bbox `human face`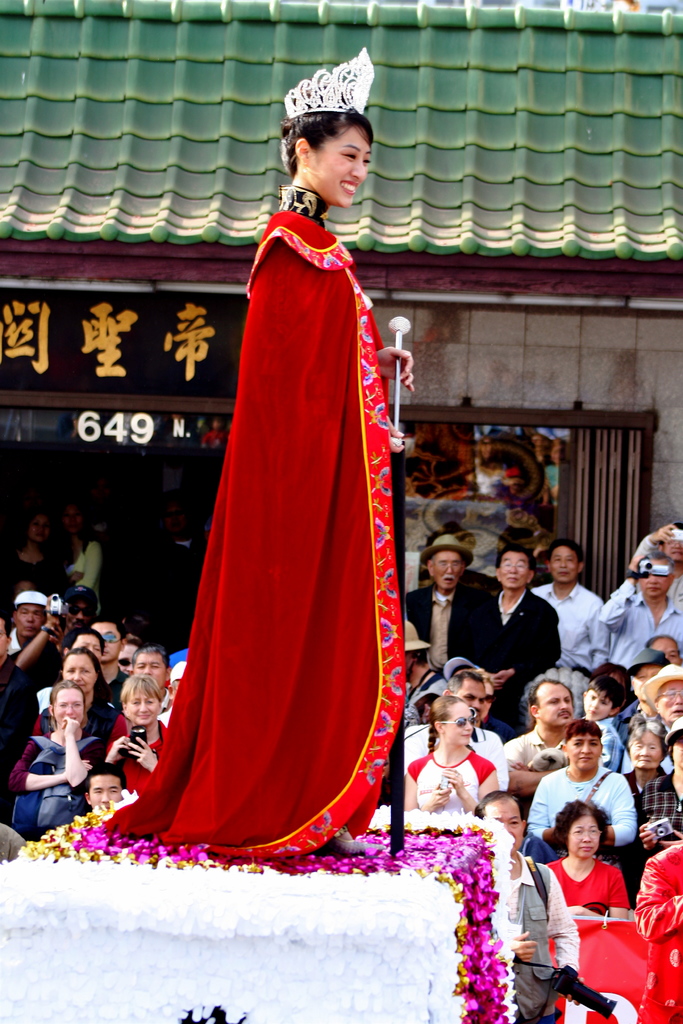
[left=462, top=684, right=486, bottom=715]
